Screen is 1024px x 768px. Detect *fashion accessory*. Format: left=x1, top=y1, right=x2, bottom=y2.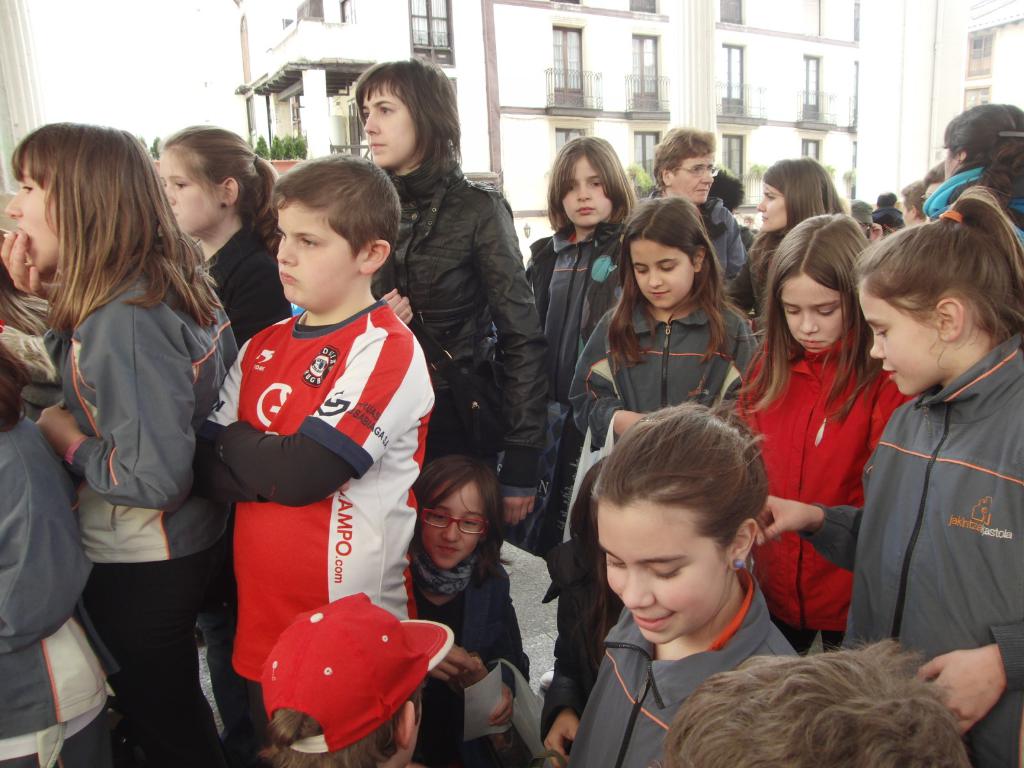
left=221, top=200, right=229, bottom=211.
